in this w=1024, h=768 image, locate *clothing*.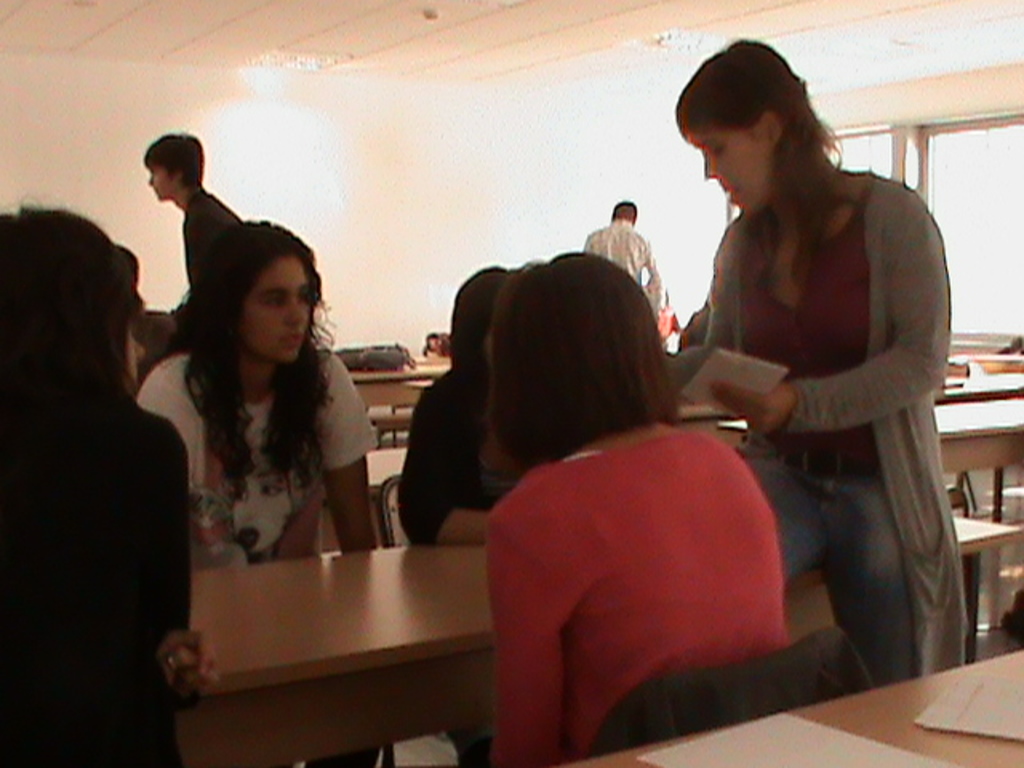
Bounding box: (x1=389, y1=374, x2=517, y2=762).
